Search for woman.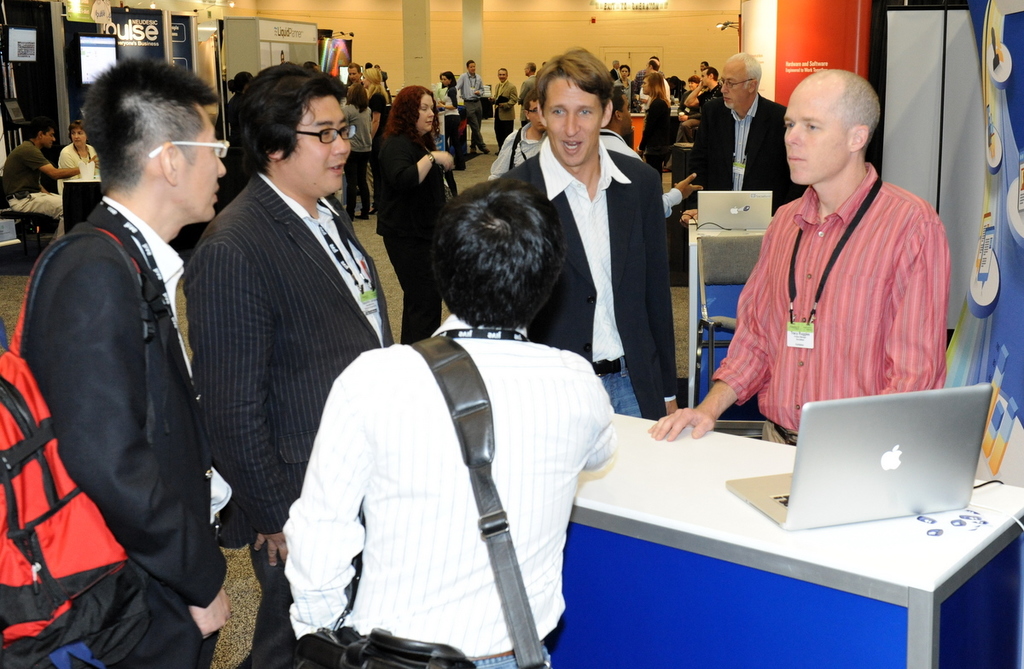
Found at select_region(370, 89, 452, 348).
